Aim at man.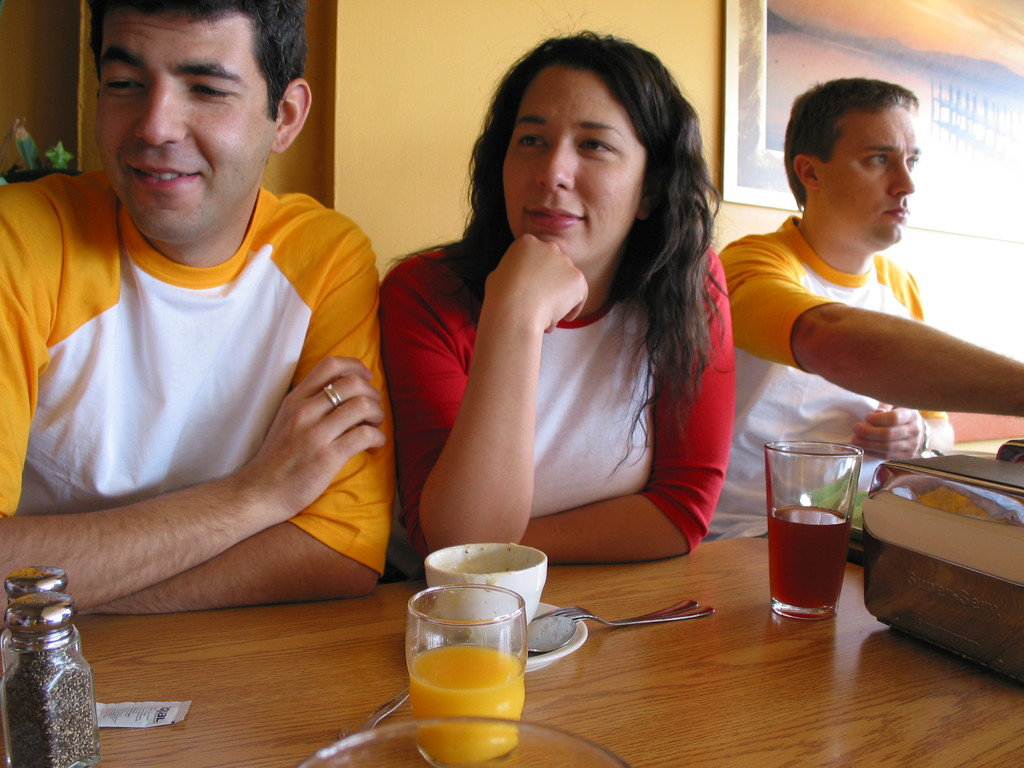
Aimed at [x1=0, y1=0, x2=435, y2=669].
